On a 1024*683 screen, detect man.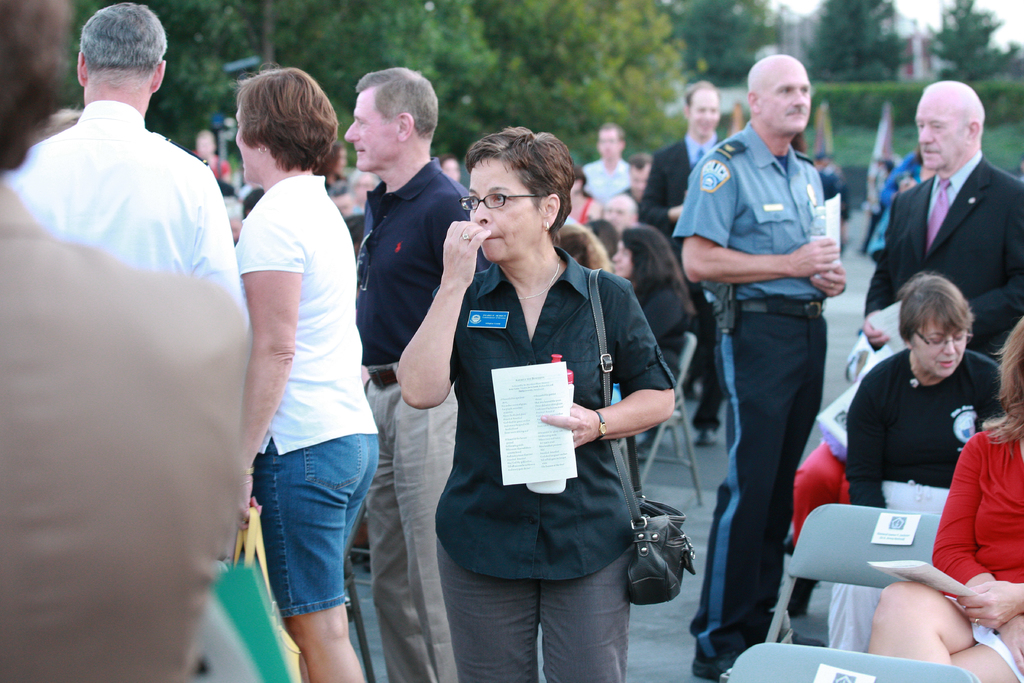
(626,78,724,446).
